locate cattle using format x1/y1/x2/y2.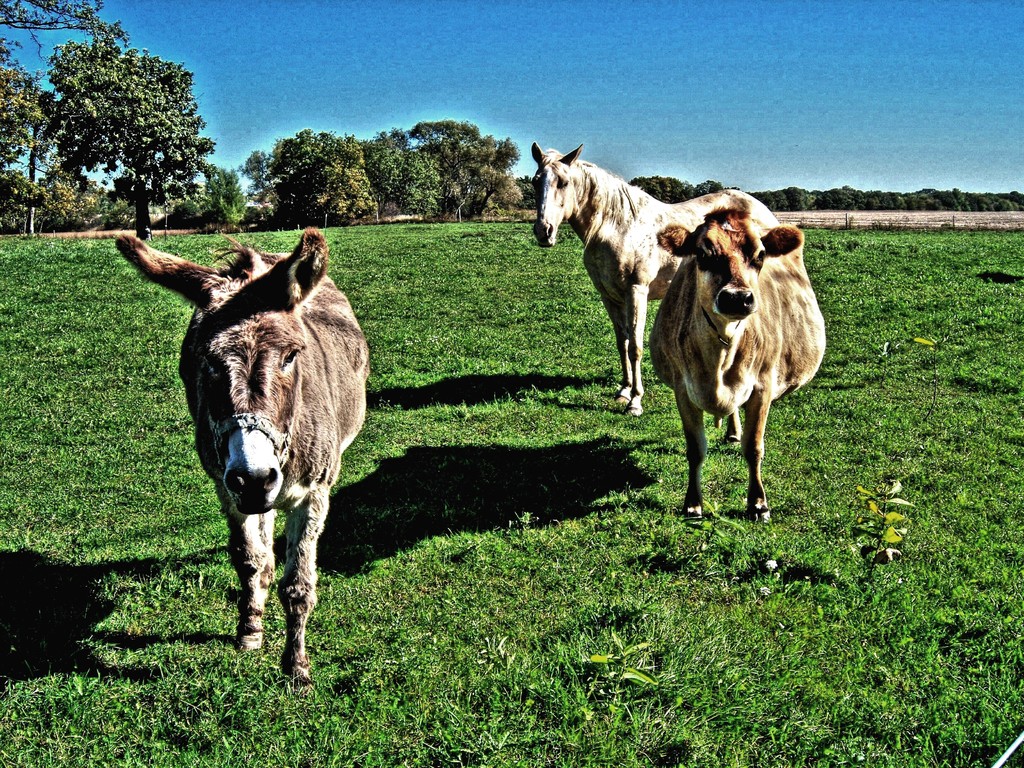
527/141/783/419.
